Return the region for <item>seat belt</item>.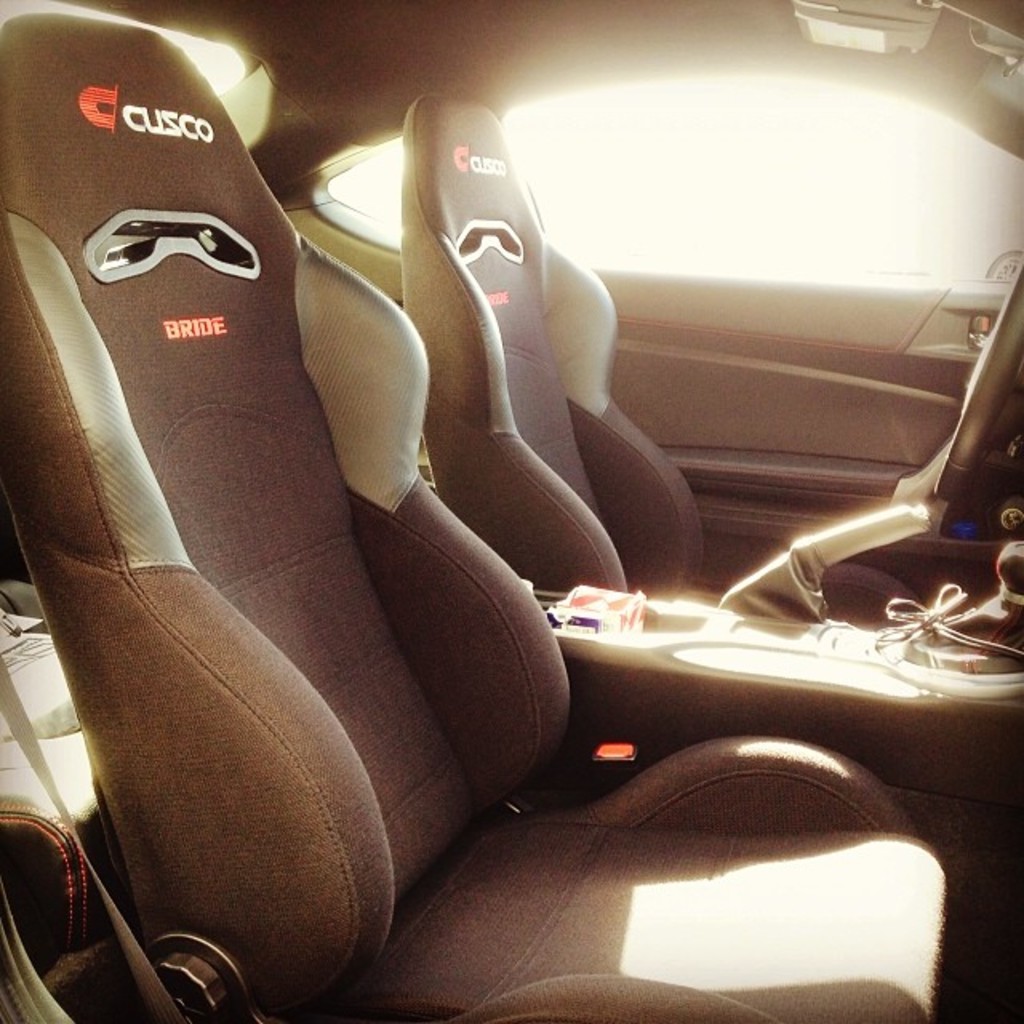
0:651:187:1022.
